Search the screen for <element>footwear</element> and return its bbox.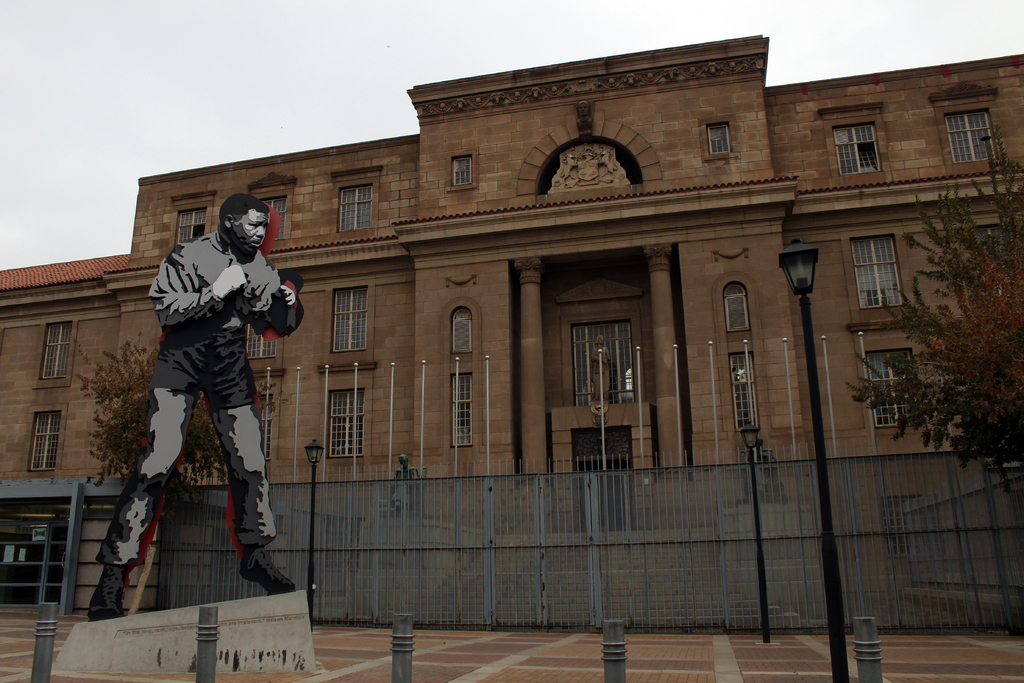
Found: pyautogui.locateOnScreen(239, 547, 295, 595).
